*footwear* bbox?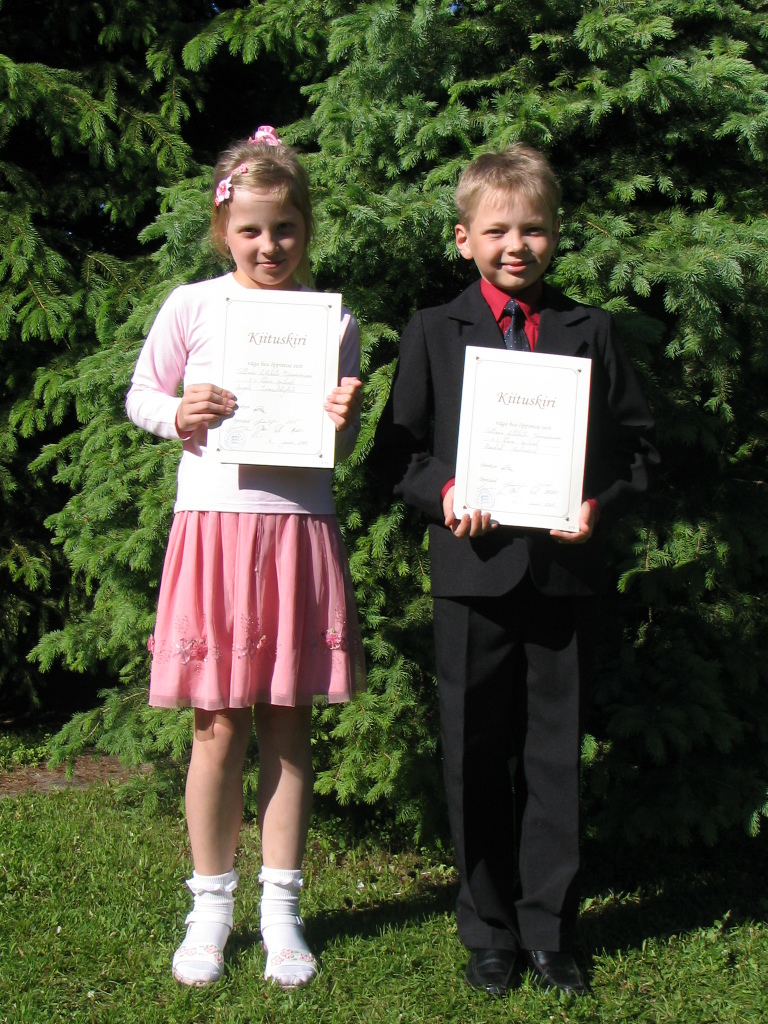
bbox(527, 946, 596, 1014)
